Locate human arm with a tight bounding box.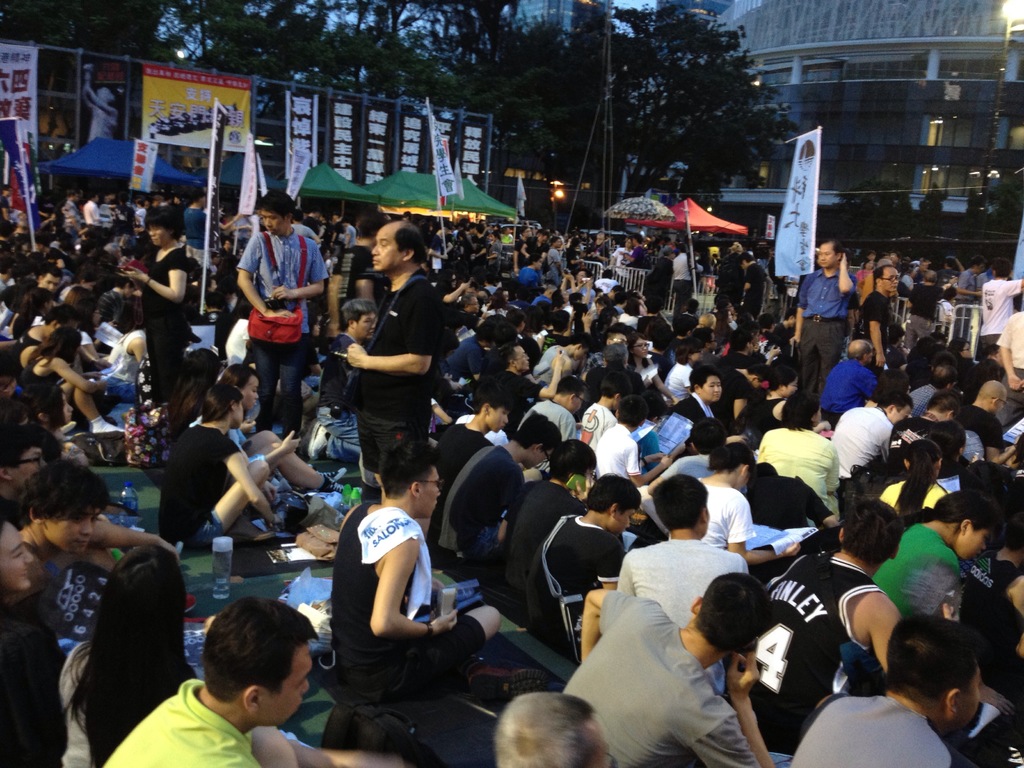
locate(863, 591, 896, 669).
